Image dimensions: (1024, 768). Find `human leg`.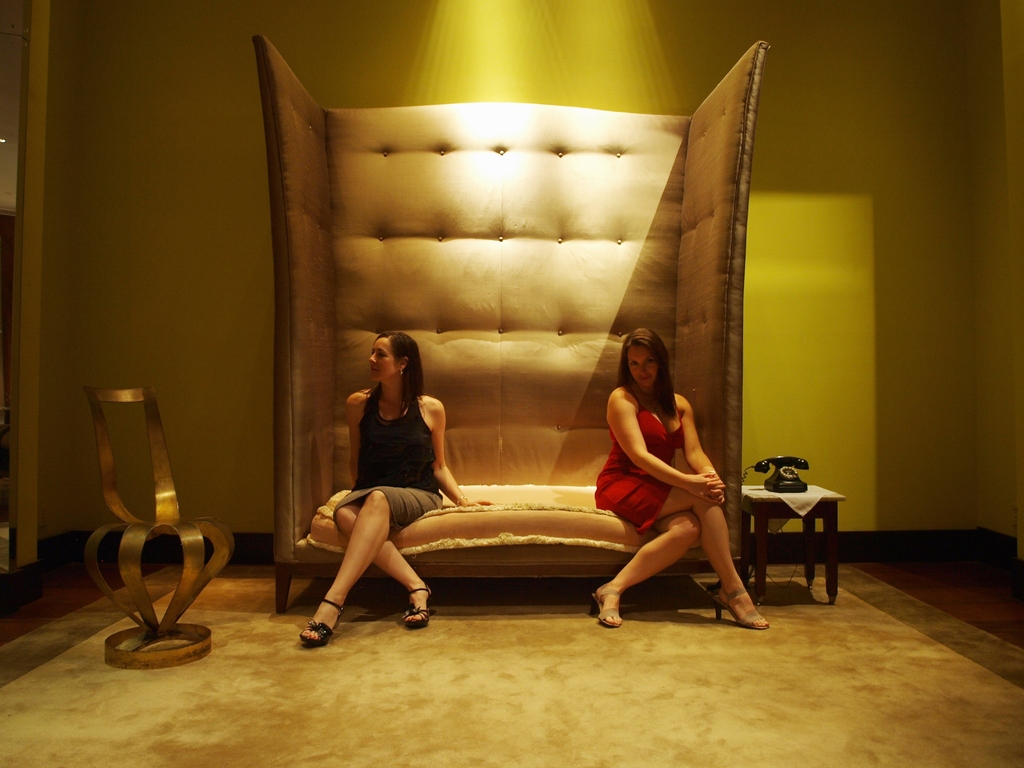
l=297, t=490, r=444, b=643.
